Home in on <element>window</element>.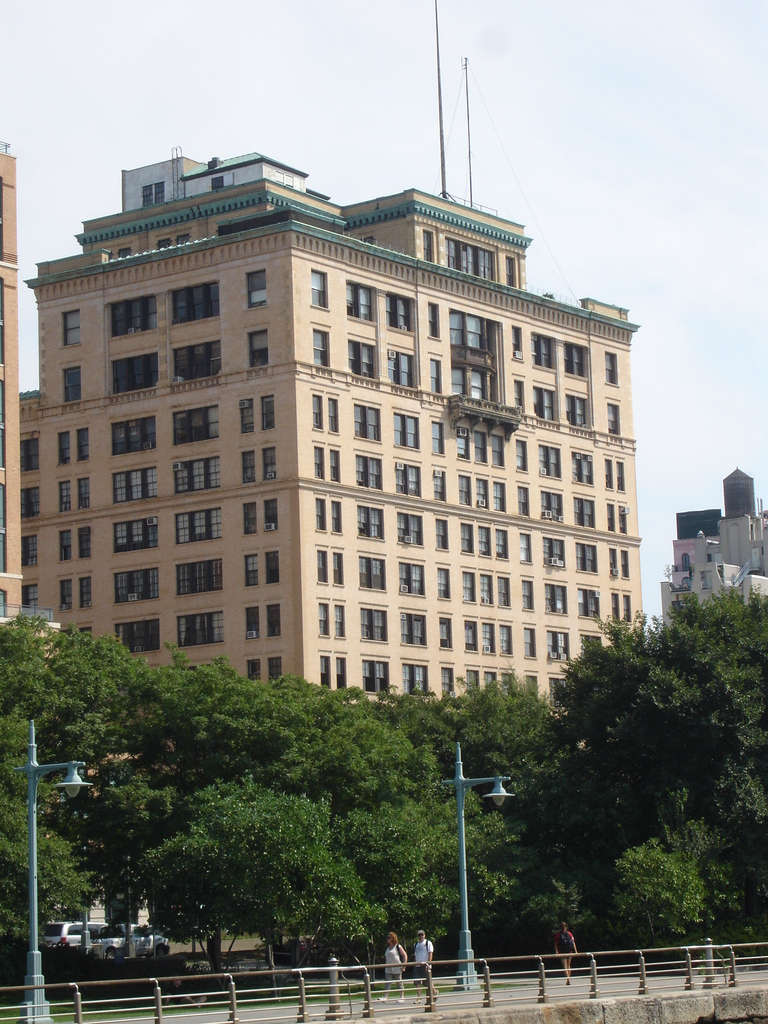
Homed in at Rect(328, 450, 340, 483).
